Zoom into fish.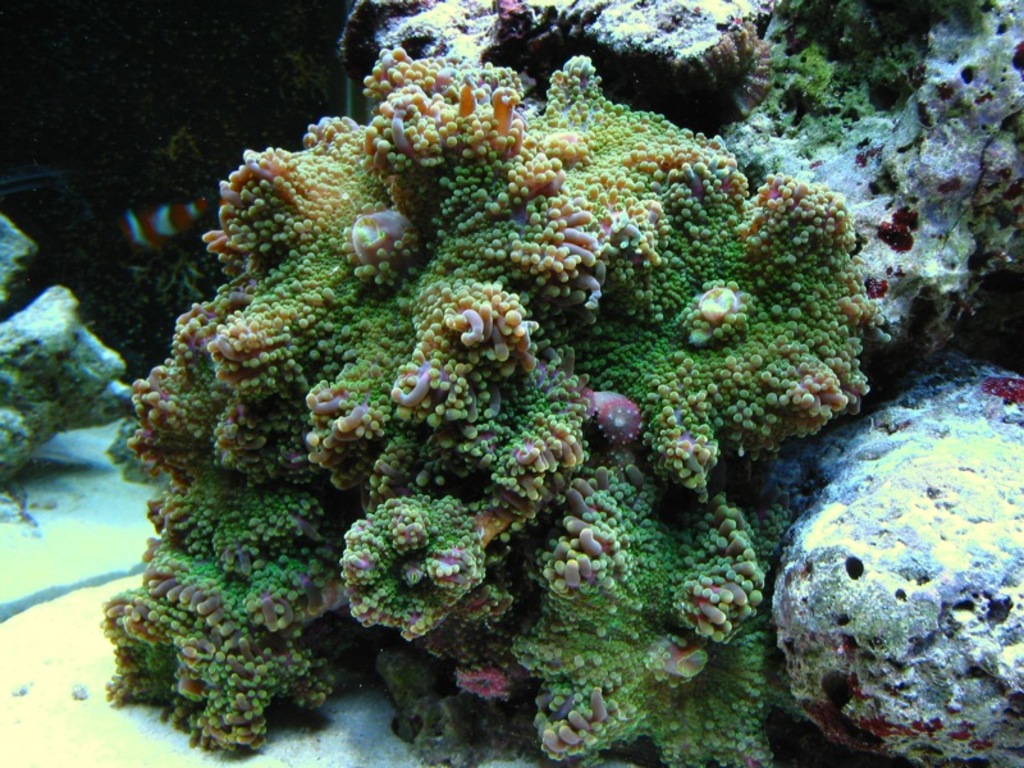
Zoom target: rect(115, 200, 211, 253).
